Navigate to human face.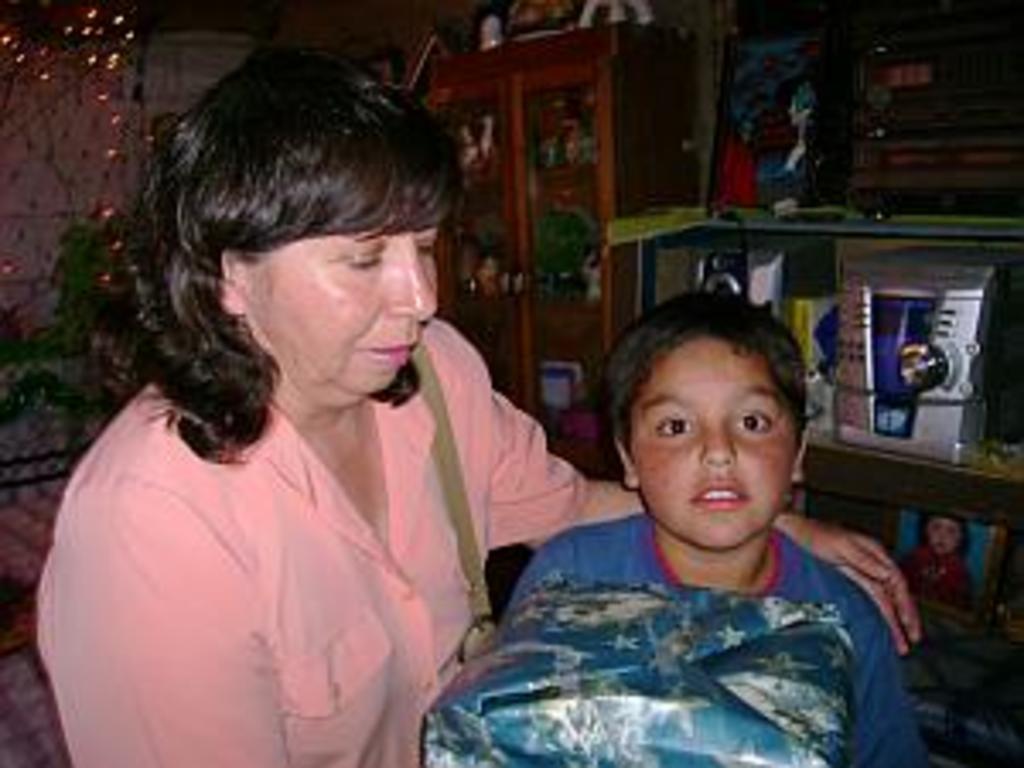
Navigation target: x1=625 y1=338 x2=795 y2=543.
